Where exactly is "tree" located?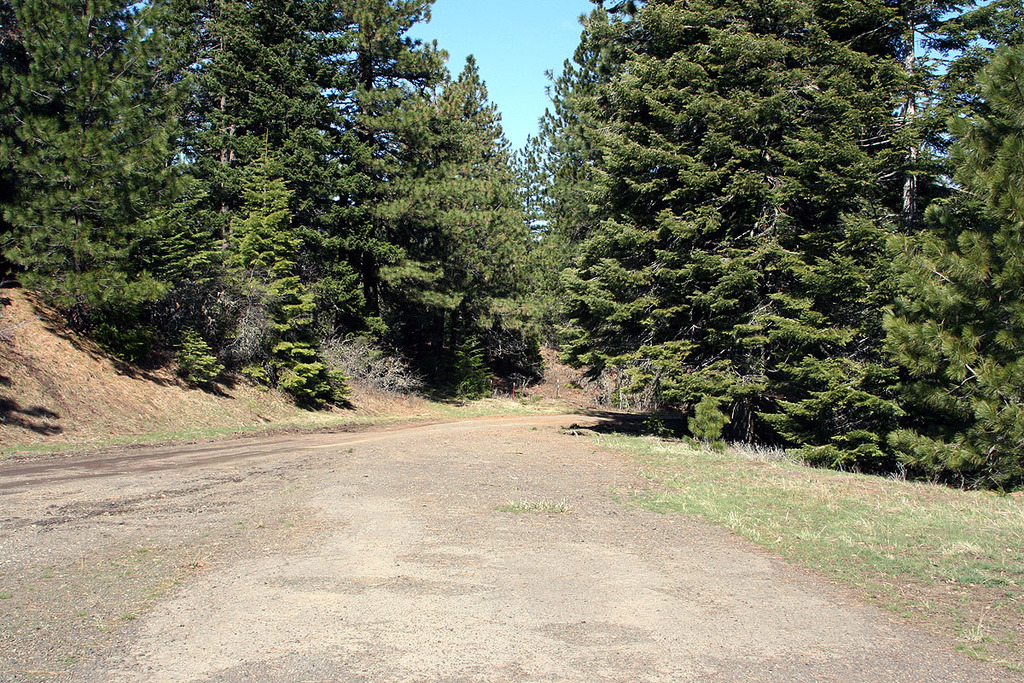
Its bounding box is crop(842, 0, 1023, 504).
